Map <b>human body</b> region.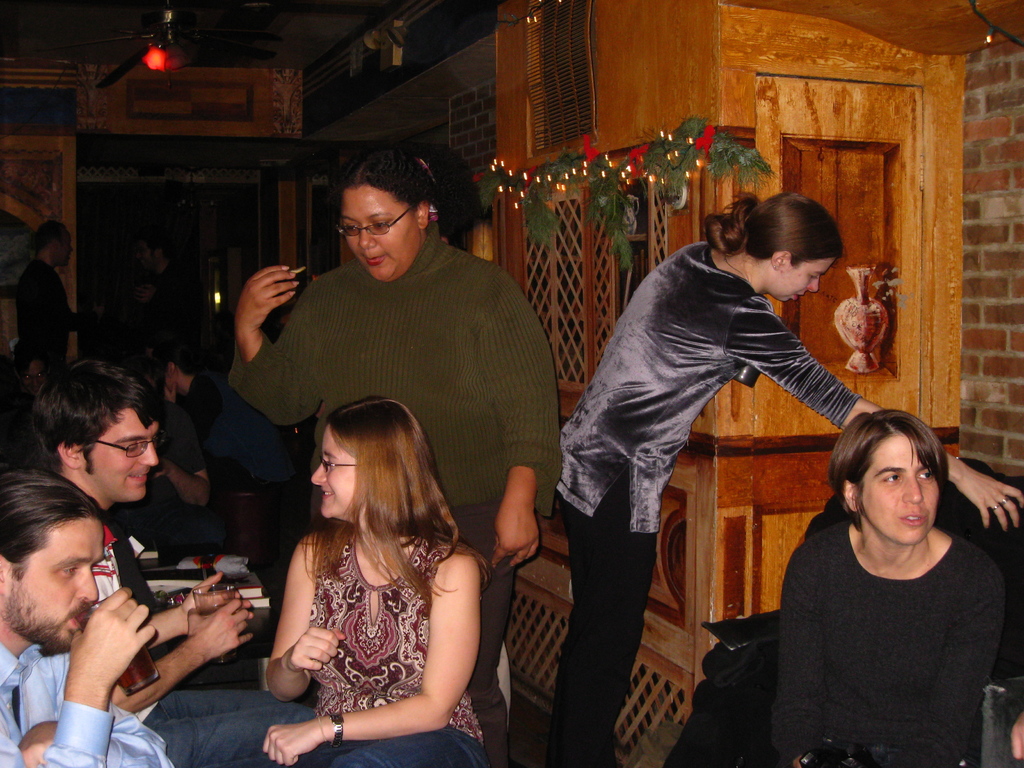
Mapped to [left=138, top=229, right=214, bottom=362].
